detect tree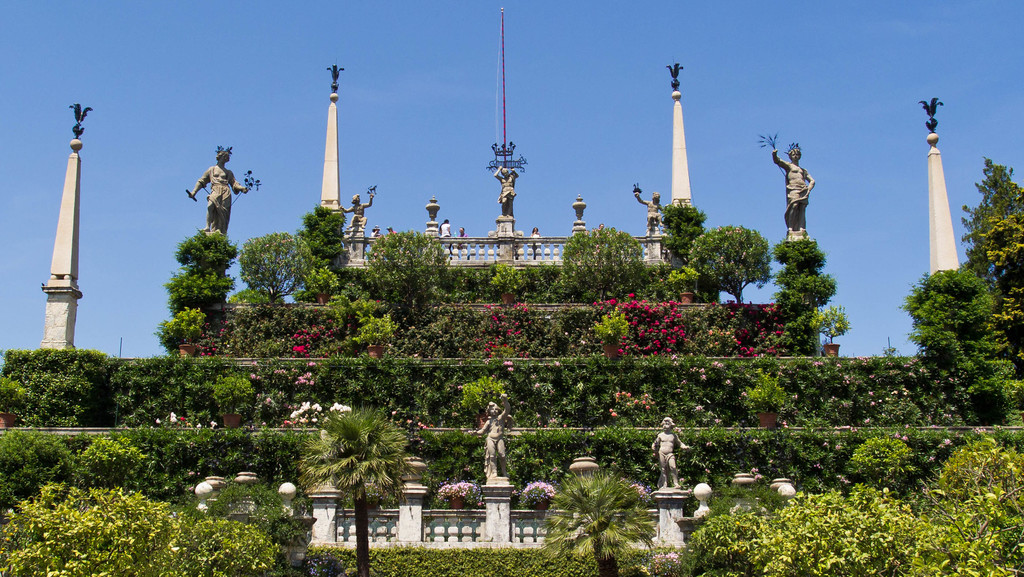
Rect(808, 304, 853, 352)
